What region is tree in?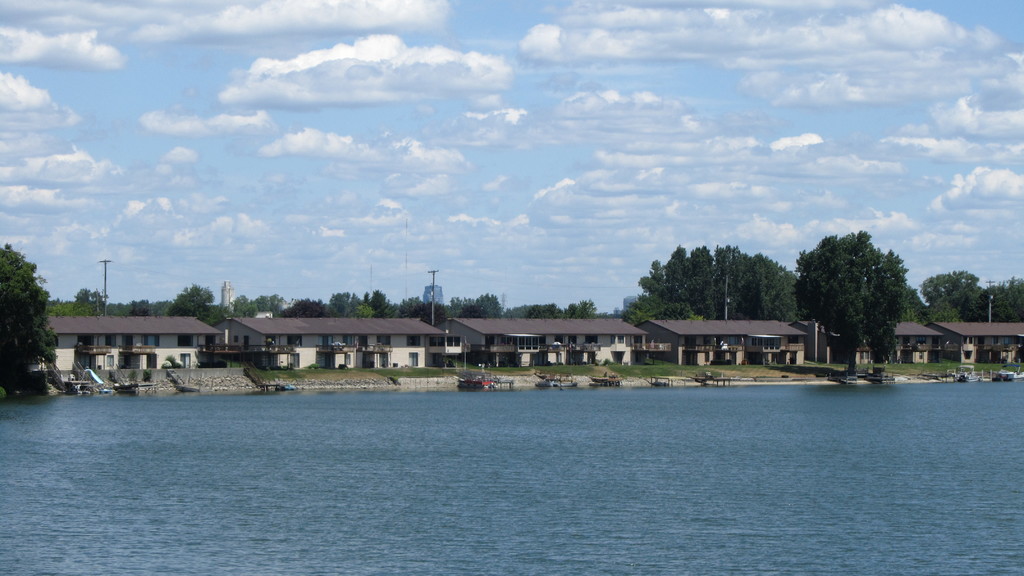
x1=0, y1=247, x2=51, y2=420.
